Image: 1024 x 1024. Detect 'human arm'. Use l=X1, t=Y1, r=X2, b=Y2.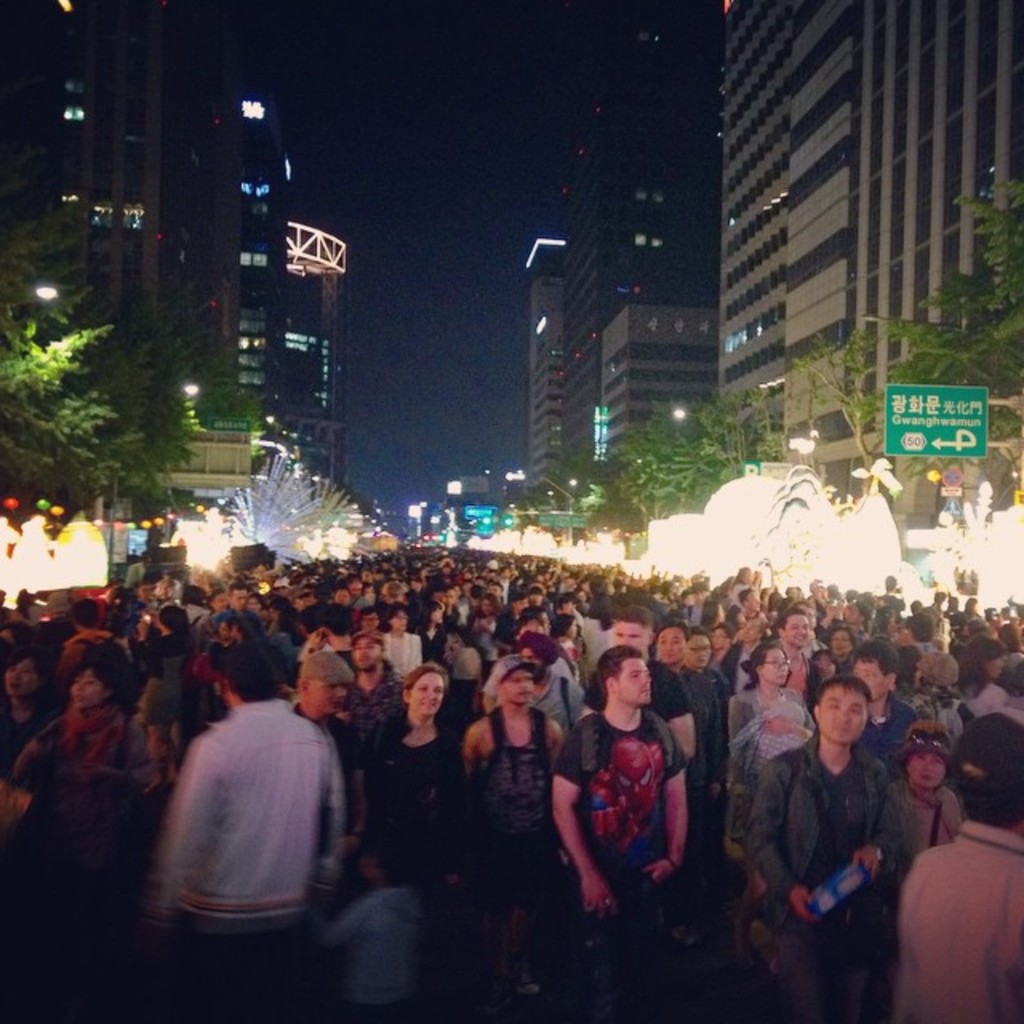
l=659, t=670, r=694, b=758.
